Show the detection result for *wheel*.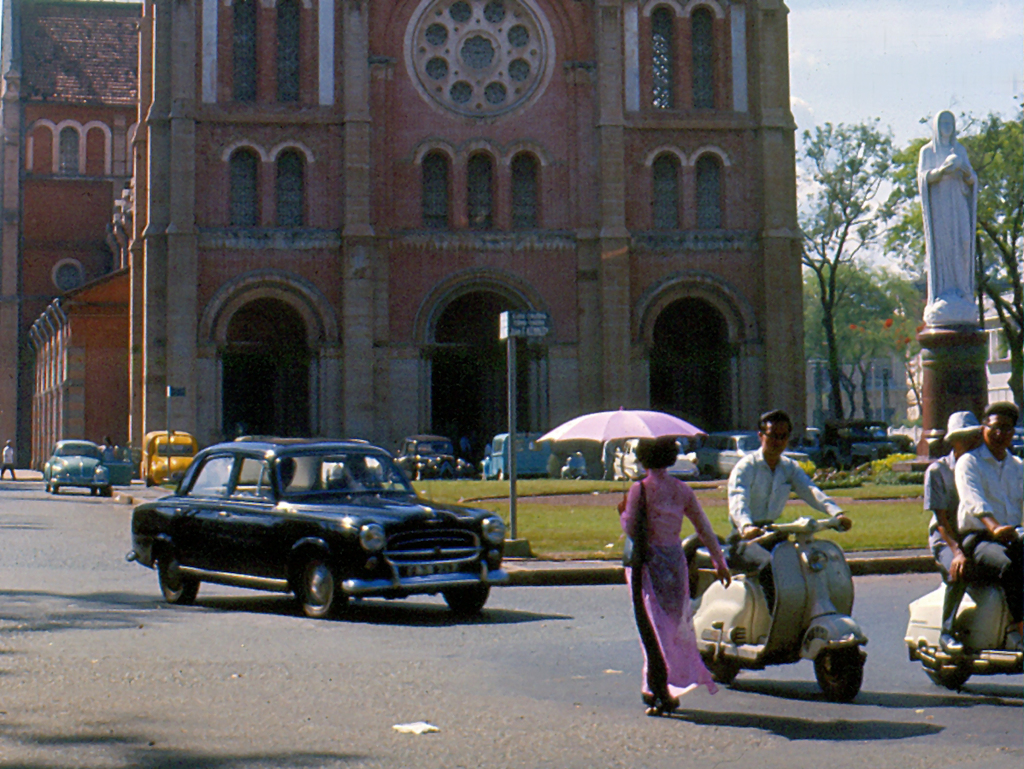
702,657,738,680.
